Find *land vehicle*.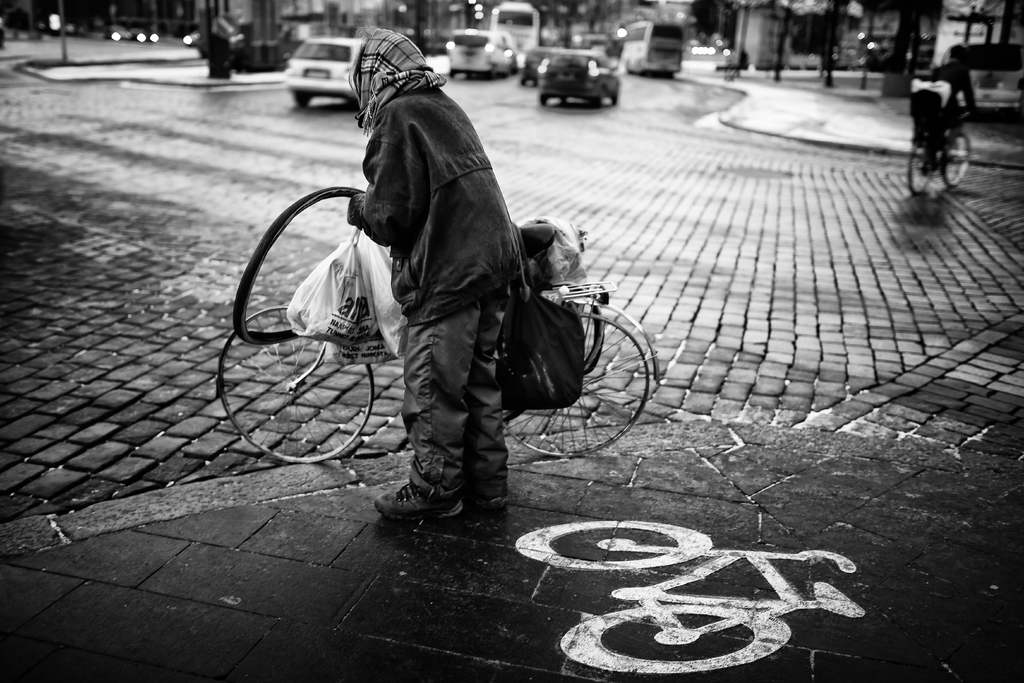
crop(445, 26, 519, 76).
